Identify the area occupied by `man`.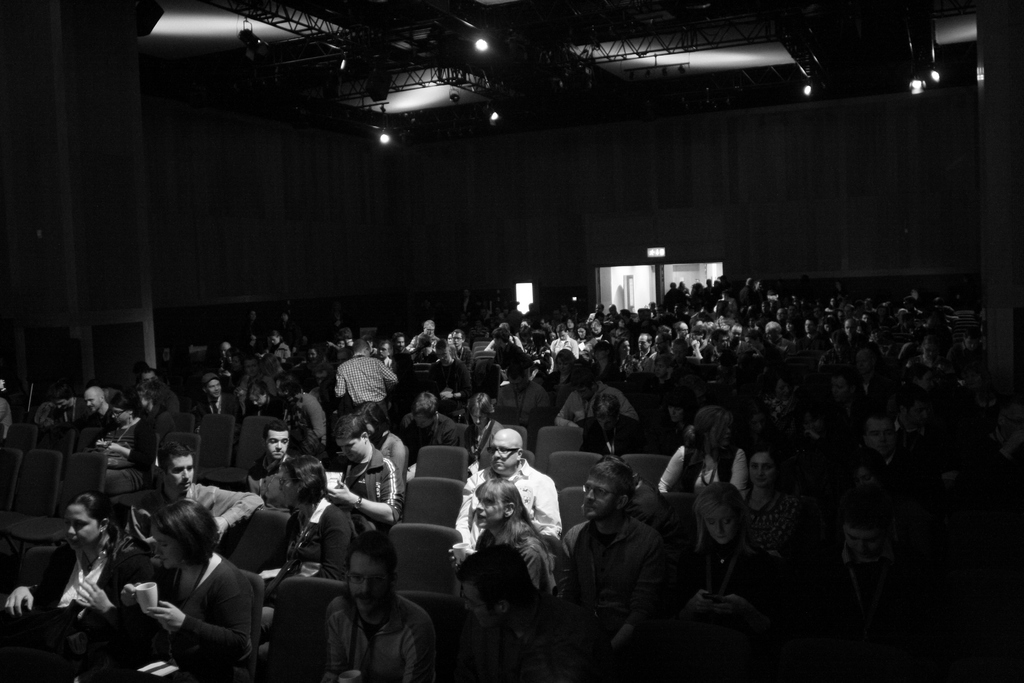
Area: <box>196,372,248,428</box>.
